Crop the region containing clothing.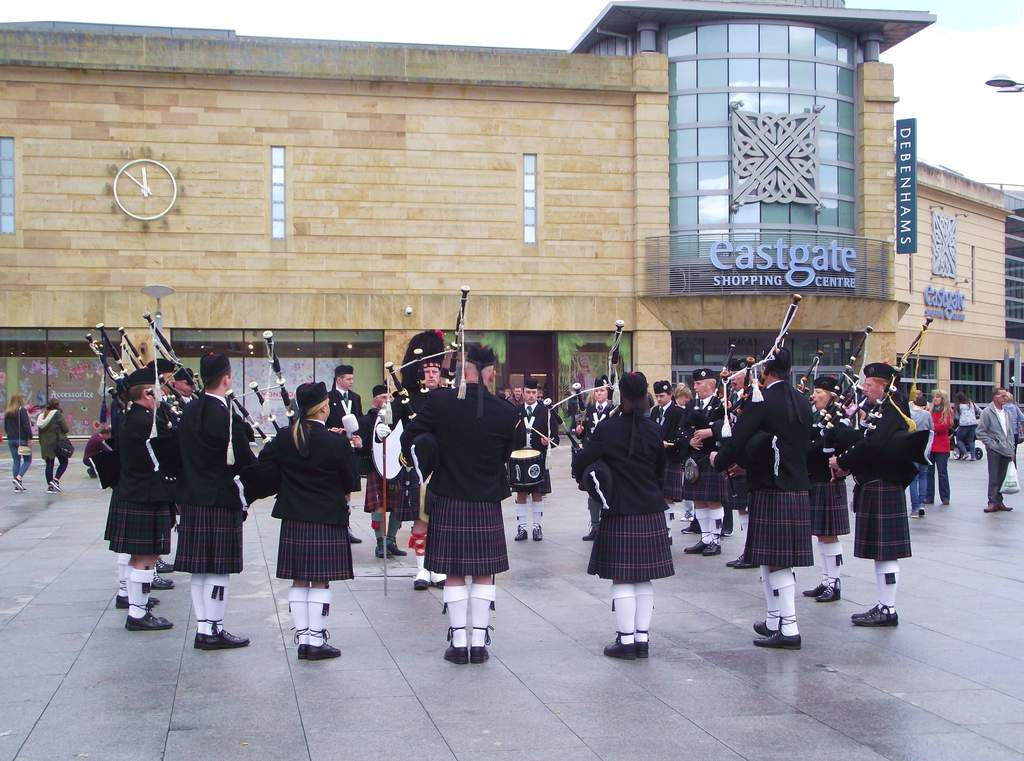
Crop region: Rect(582, 375, 617, 525).
